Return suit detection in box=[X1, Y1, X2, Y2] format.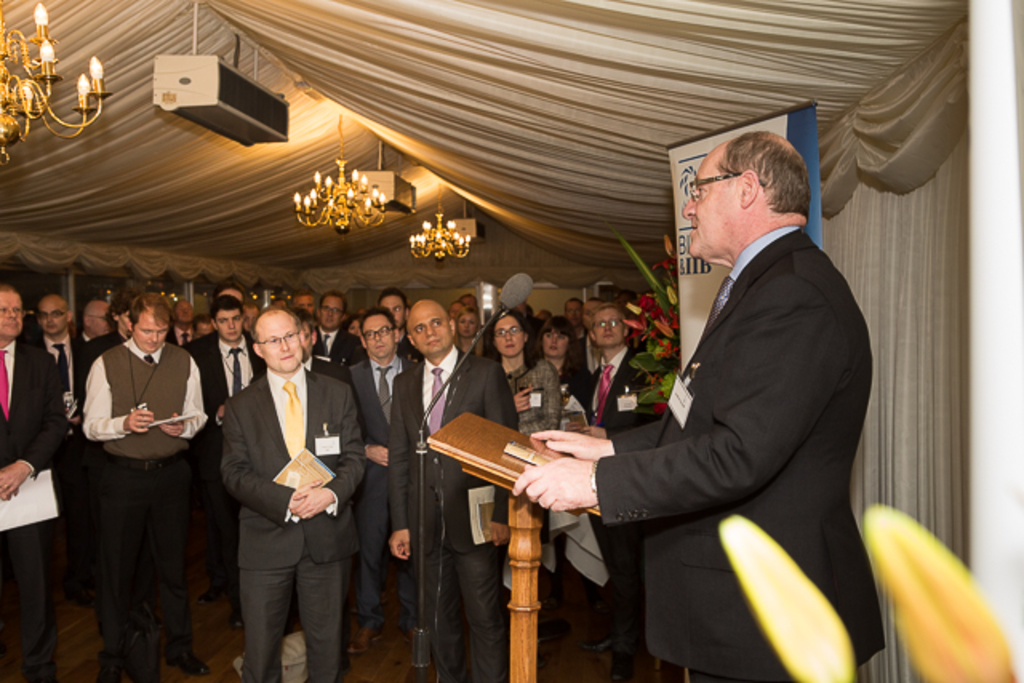
box=[0, 341, 69, 681].
